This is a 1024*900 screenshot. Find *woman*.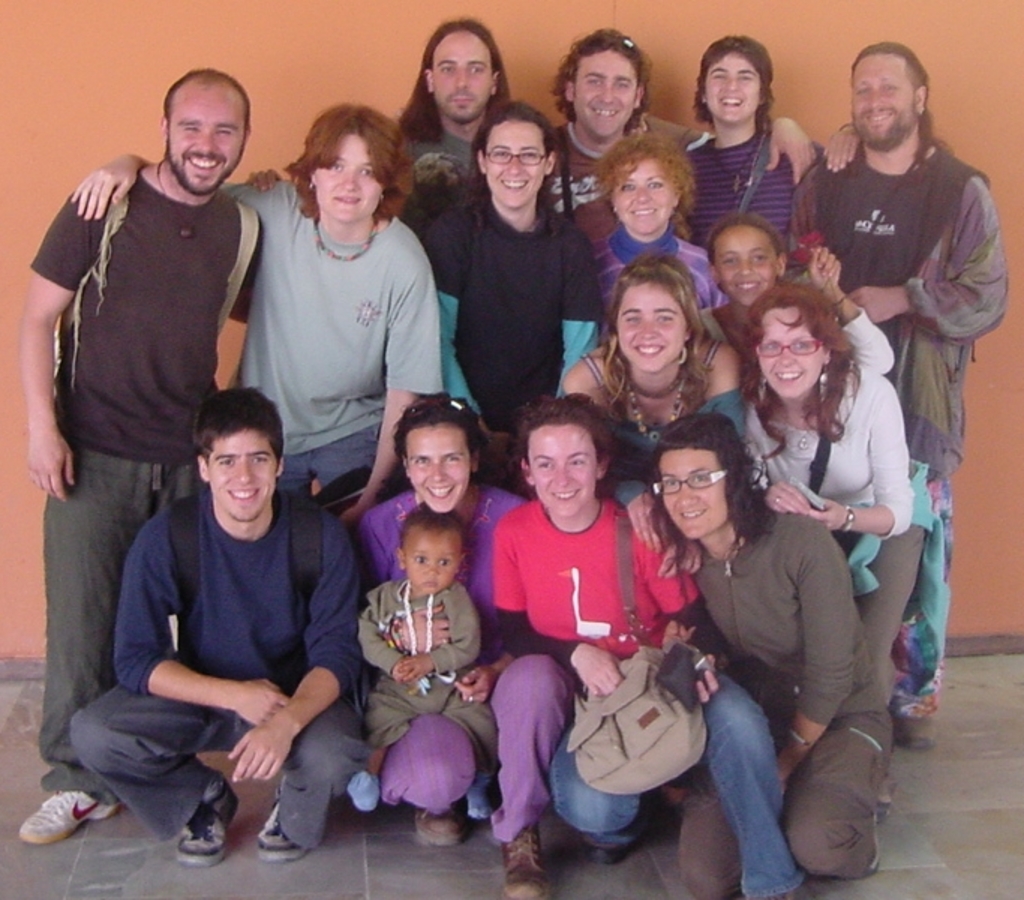
Bounding box: box(564, 248, 748, 585).
